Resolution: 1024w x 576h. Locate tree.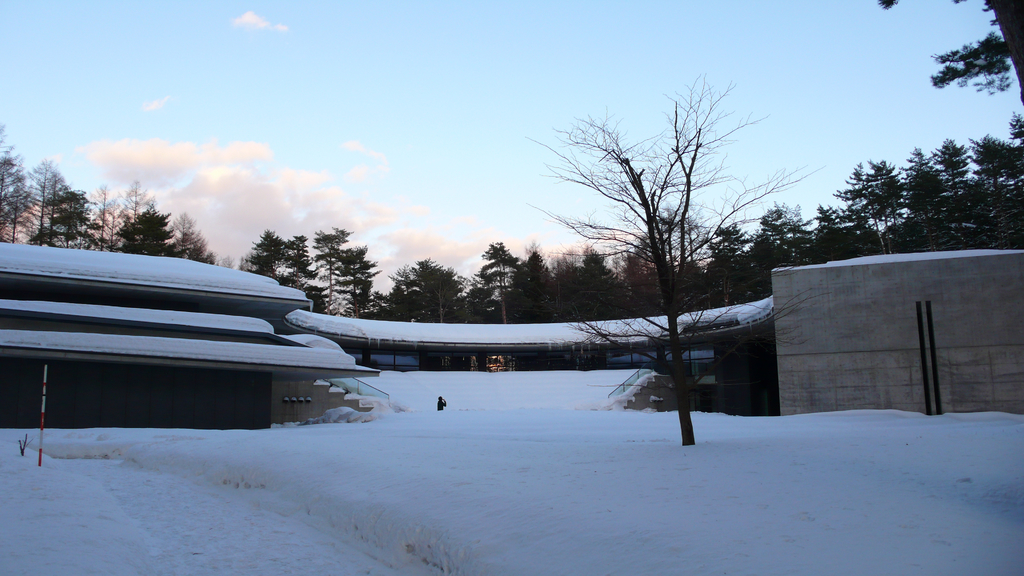
box=[234, 225, 322, 318].
